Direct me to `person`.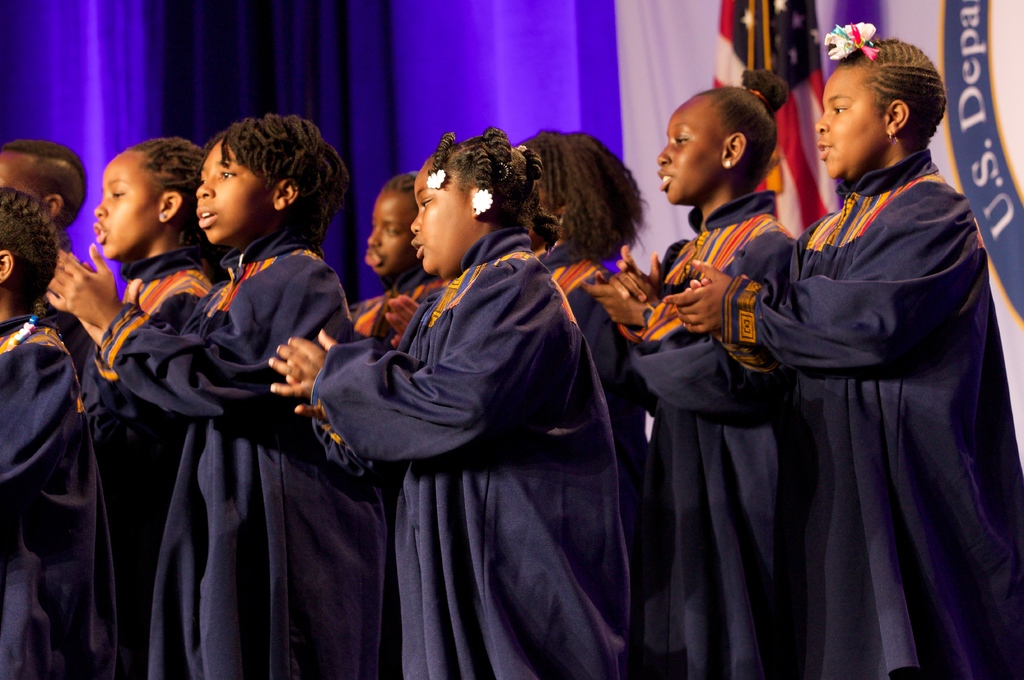
Direction: [578, 63, 793, 679].
